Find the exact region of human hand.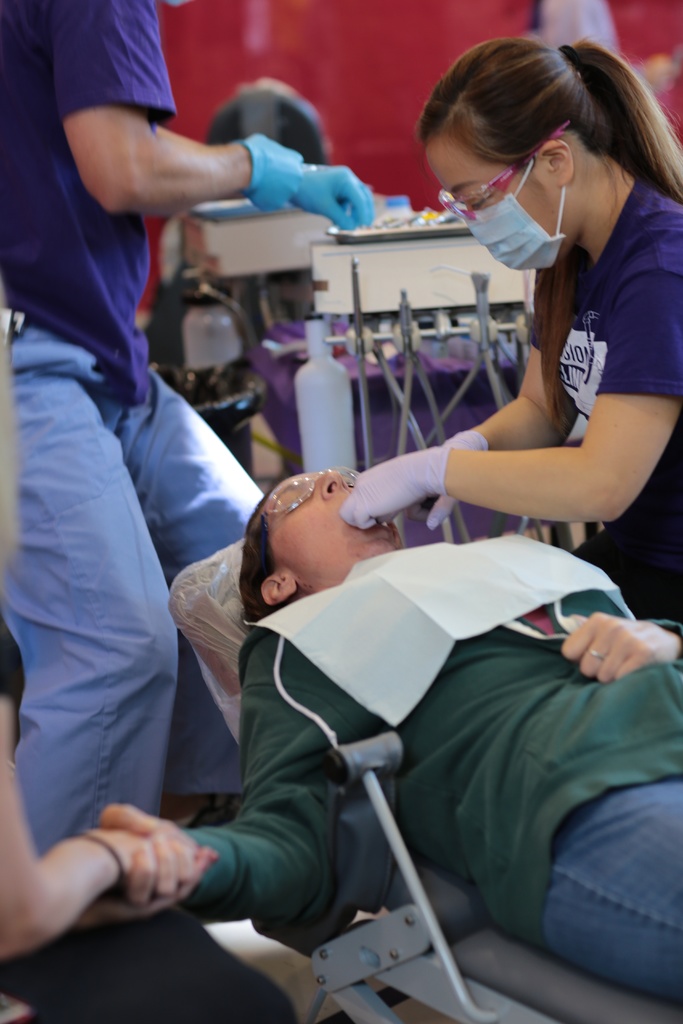
Exact region: select_region(76, 844, 218, 927).
